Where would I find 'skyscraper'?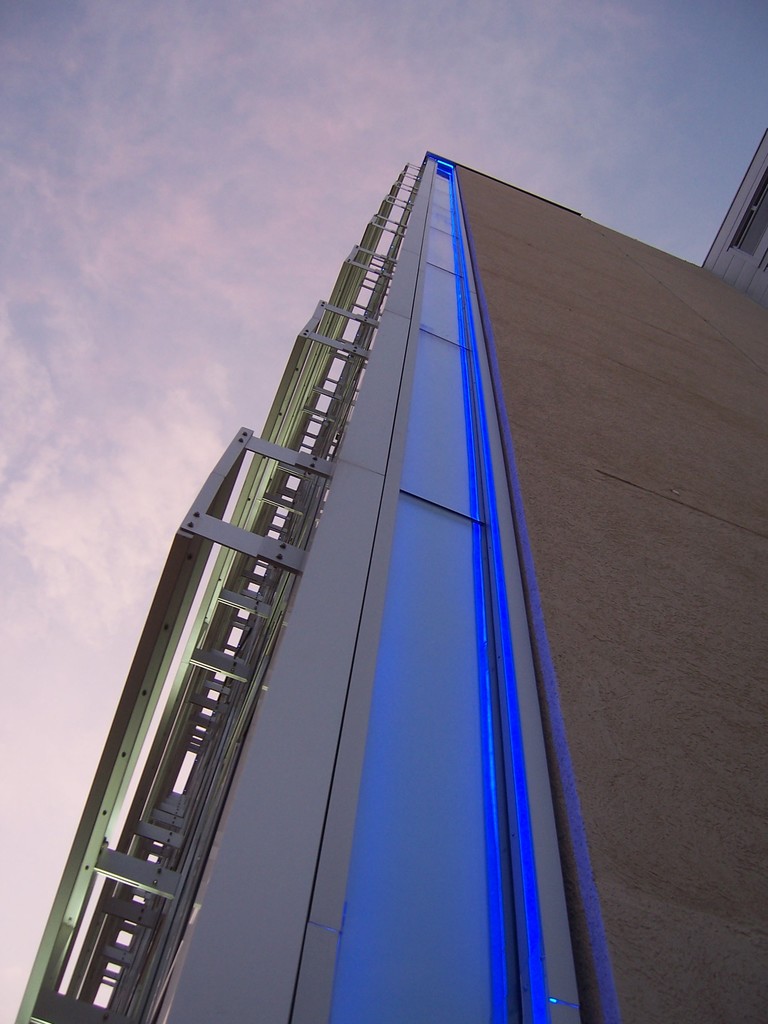
At box(10, 125, 767, 1020).
